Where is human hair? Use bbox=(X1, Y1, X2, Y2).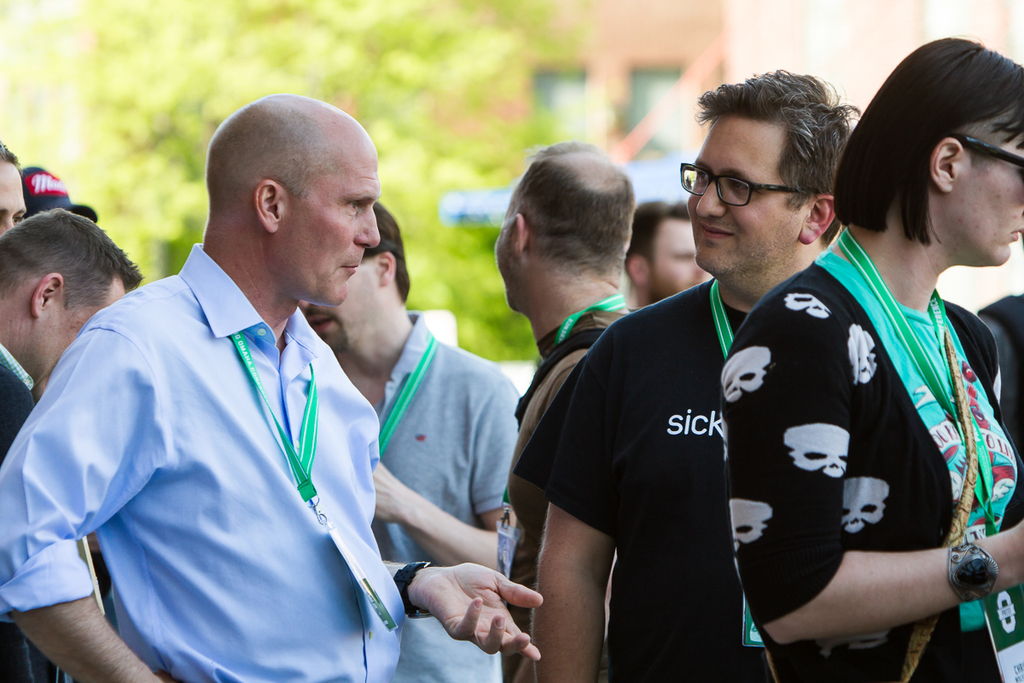
bbox=(831, 37, 1023, 248).
